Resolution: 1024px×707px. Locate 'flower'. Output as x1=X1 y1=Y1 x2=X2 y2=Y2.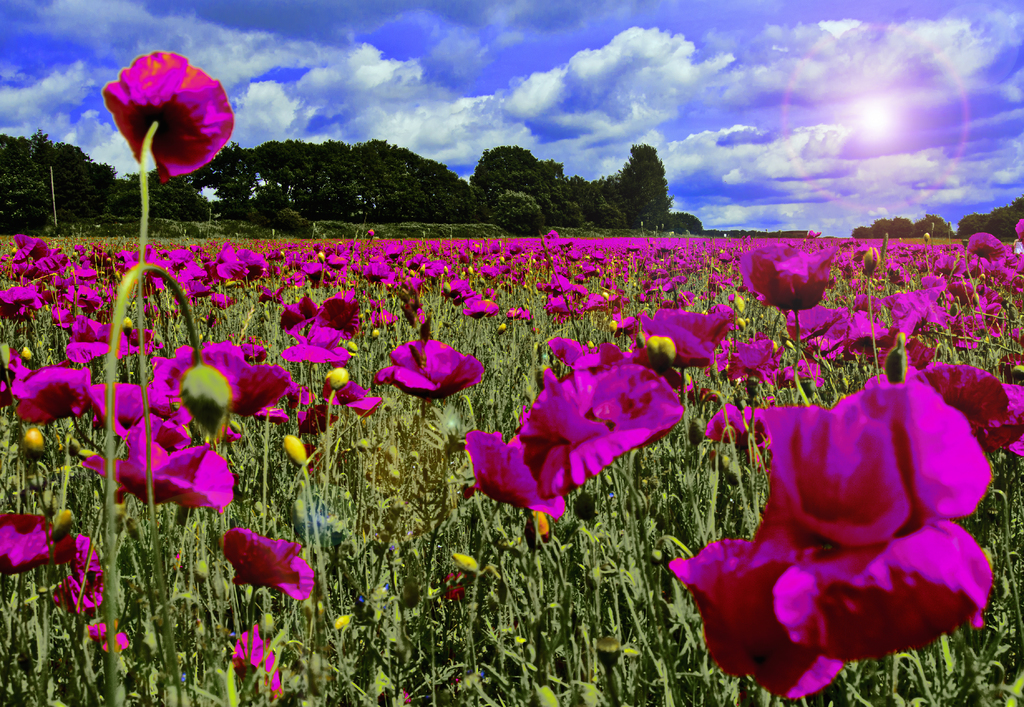
x1=86 y1=620 x2=139 y2=658.
